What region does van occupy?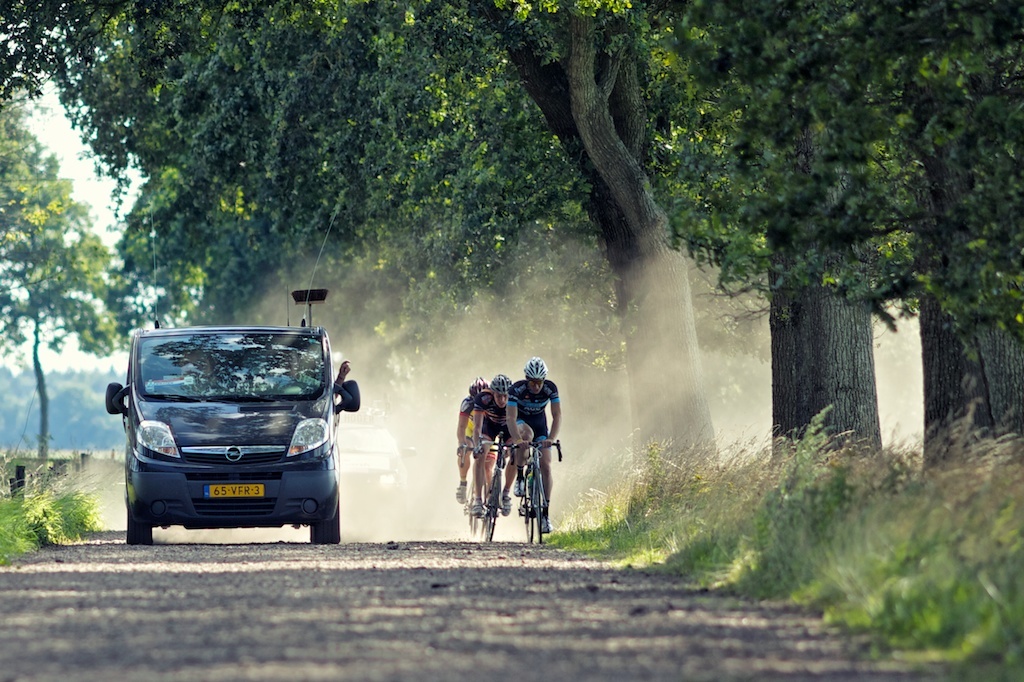
(x1=104, y1=215, x2=363, y2=548).
